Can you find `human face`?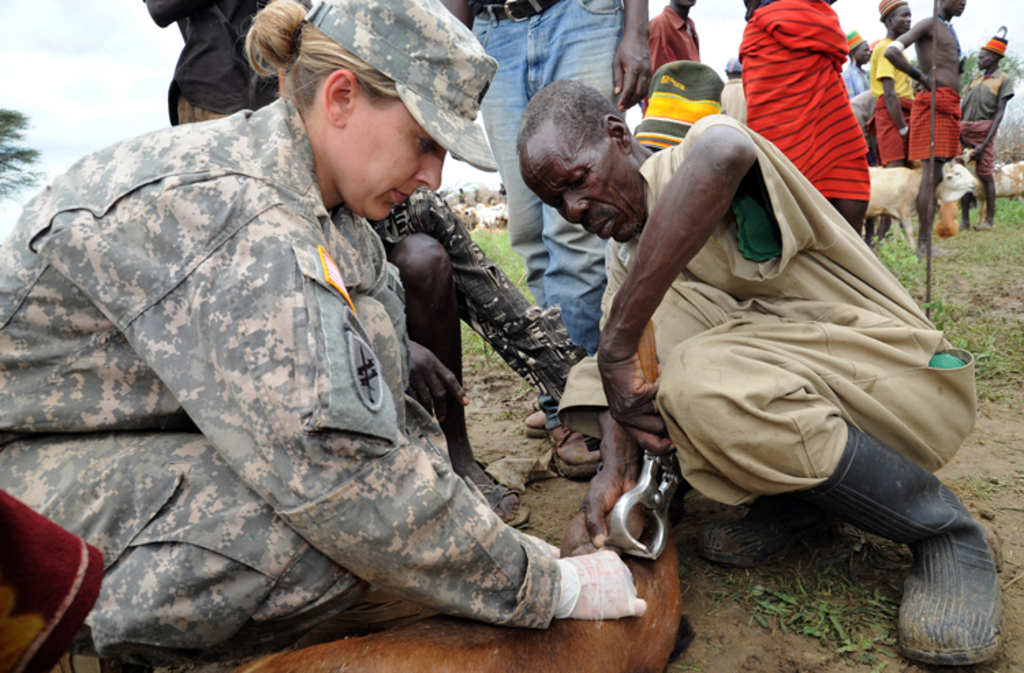
Yes, bounding box: detection(982, 51, 995, 63).
